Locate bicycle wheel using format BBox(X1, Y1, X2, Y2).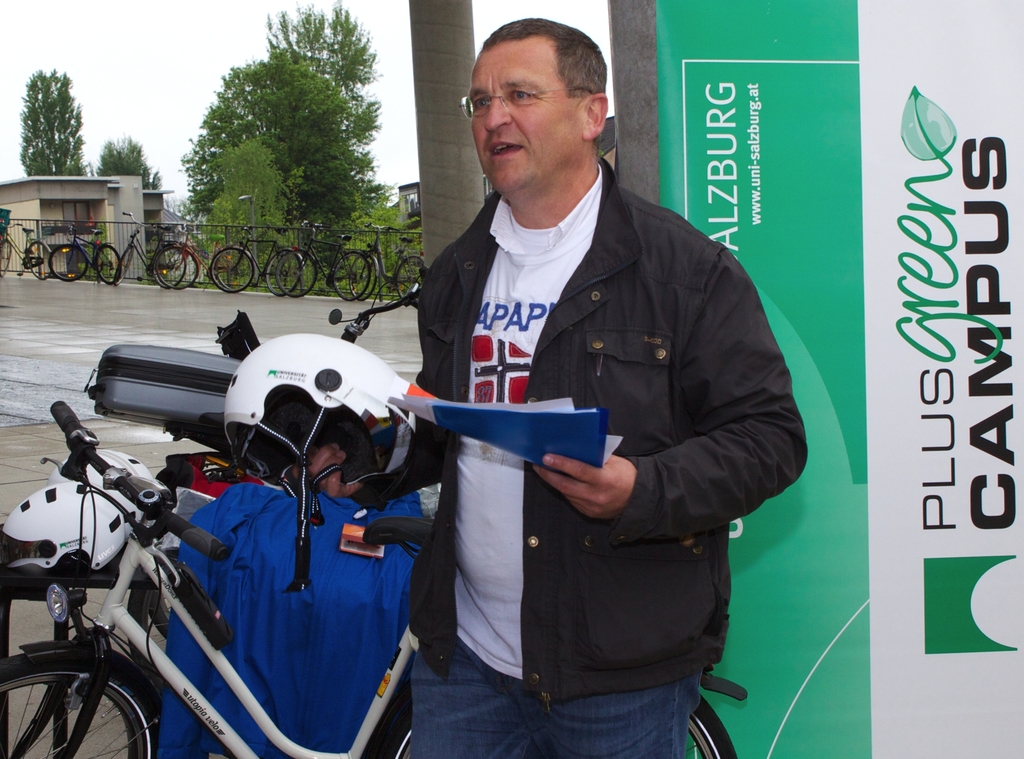
BBox(154, 247, 199, 291).
